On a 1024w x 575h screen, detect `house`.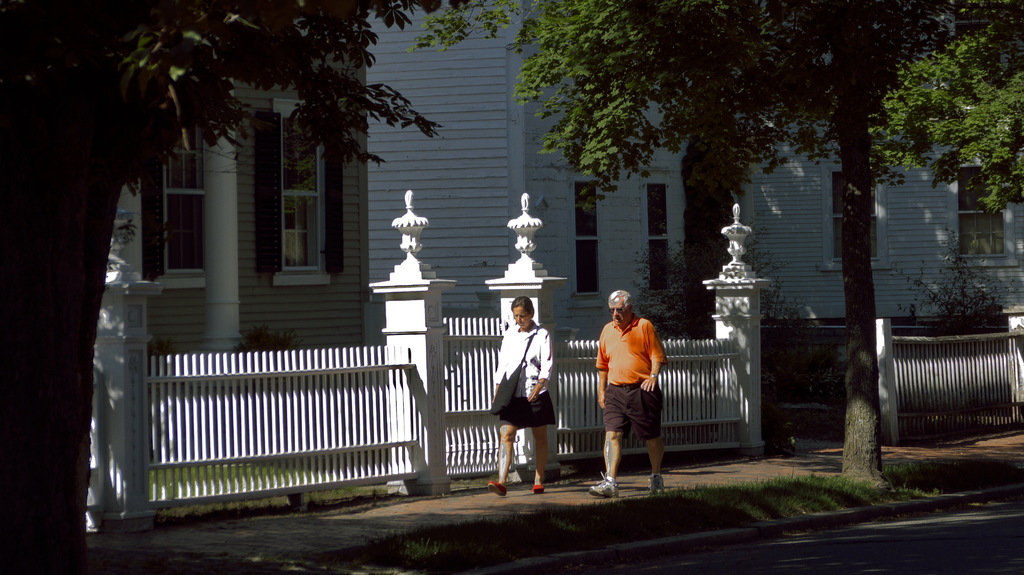
region(365, 3, 691, 353).
